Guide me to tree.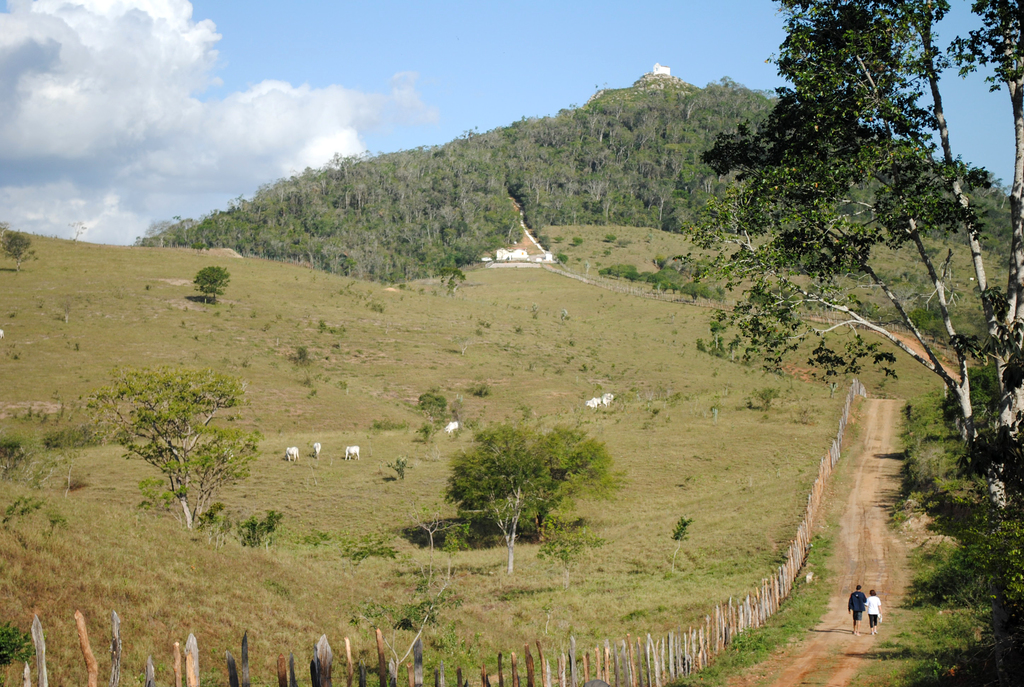
Guidance: select_region(448, 423, 610, 569).
